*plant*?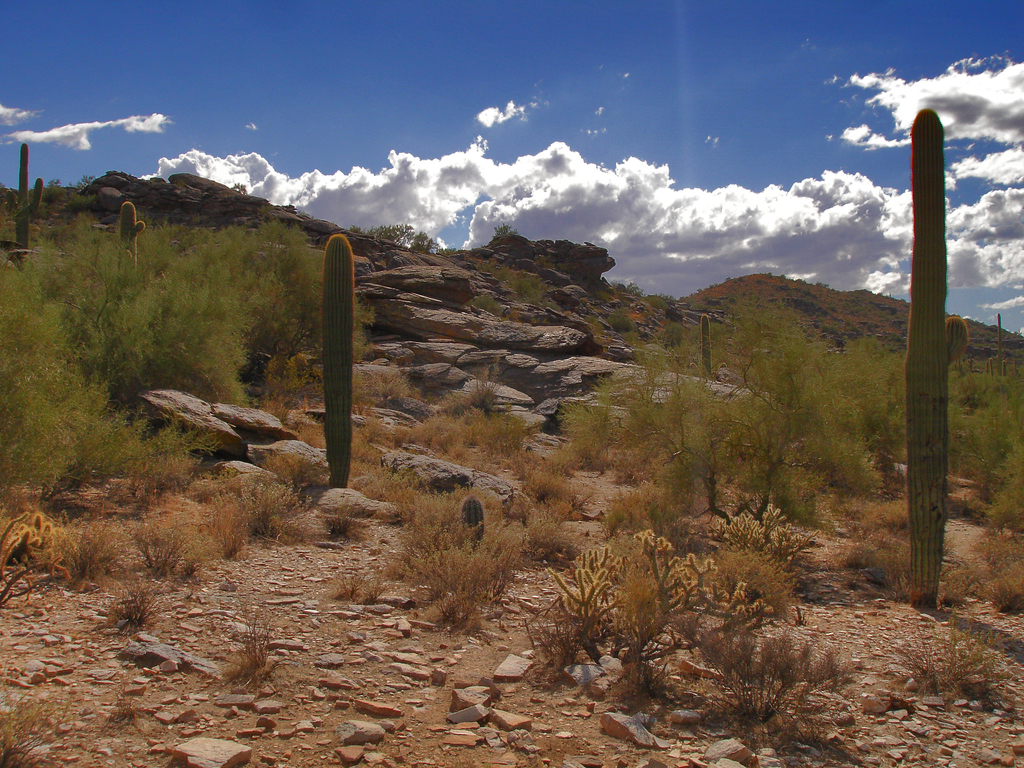
<region>359, 356, 420, 419</region>
